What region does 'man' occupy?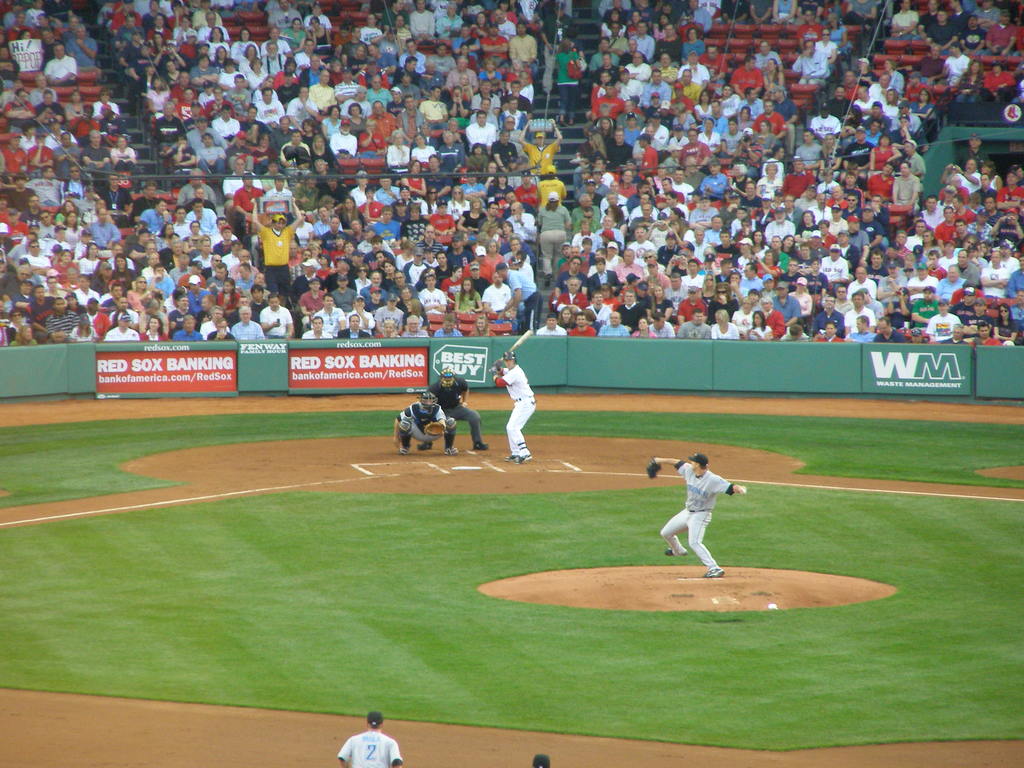
left=401, top=311, right=428, bottom=335.
